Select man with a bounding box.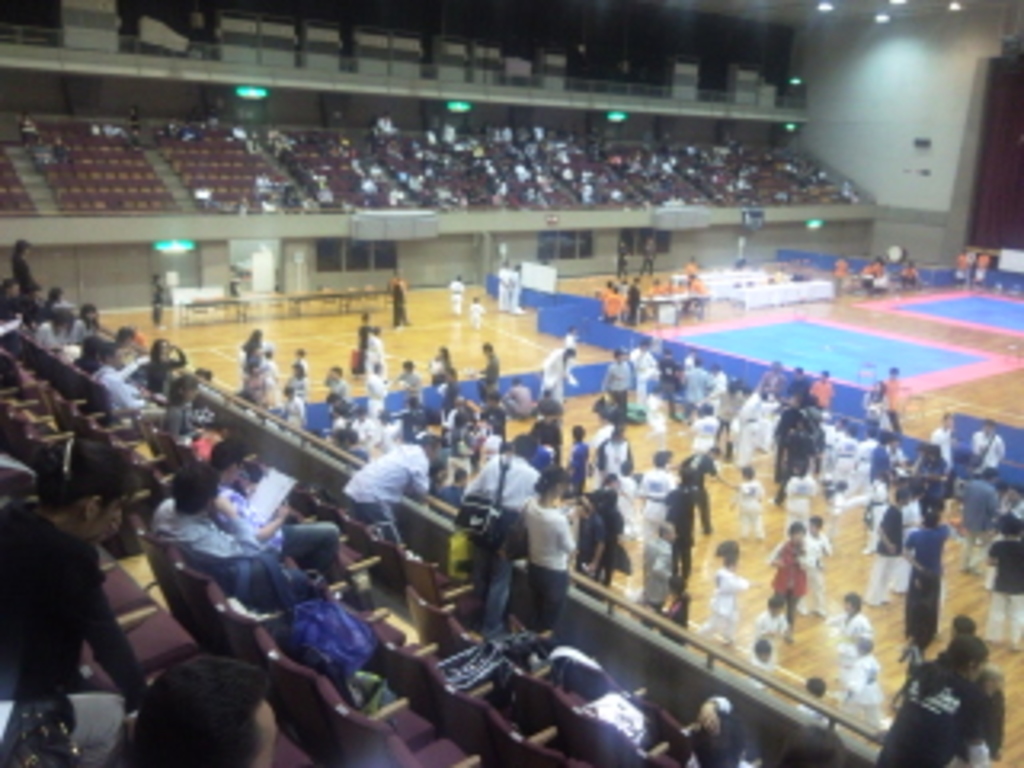
(x1=3, y1=234, x2=45, y2=320).
